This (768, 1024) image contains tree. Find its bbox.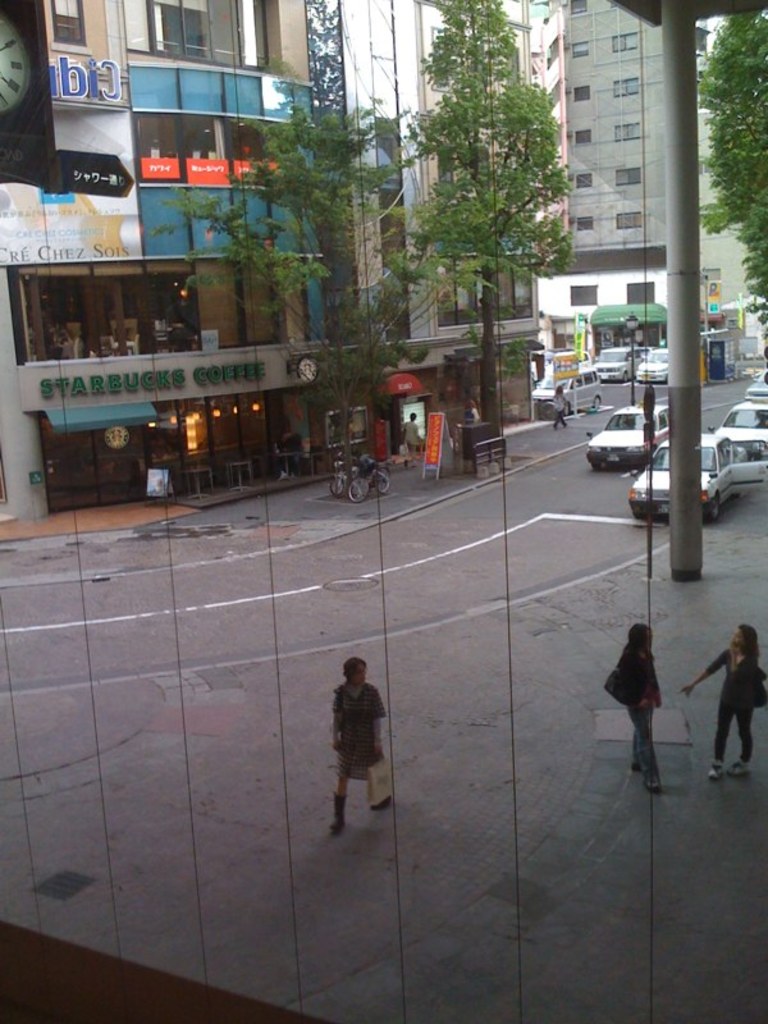
box=[159, 105, 448, 480].
